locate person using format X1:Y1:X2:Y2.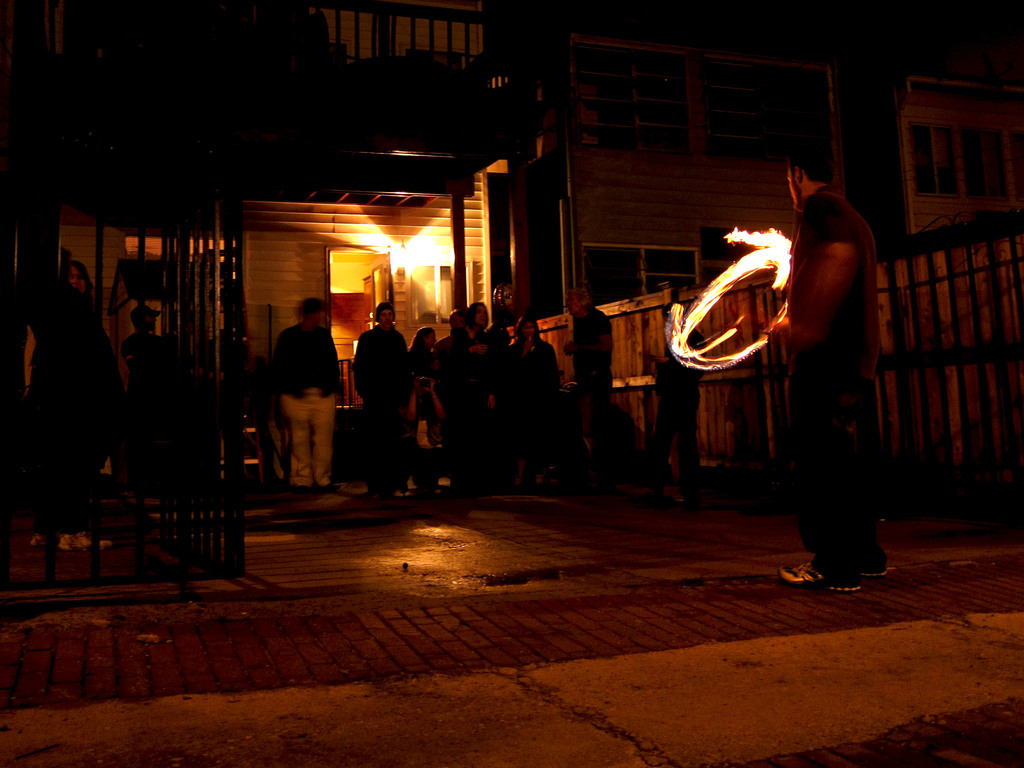
436:302:472:374.
